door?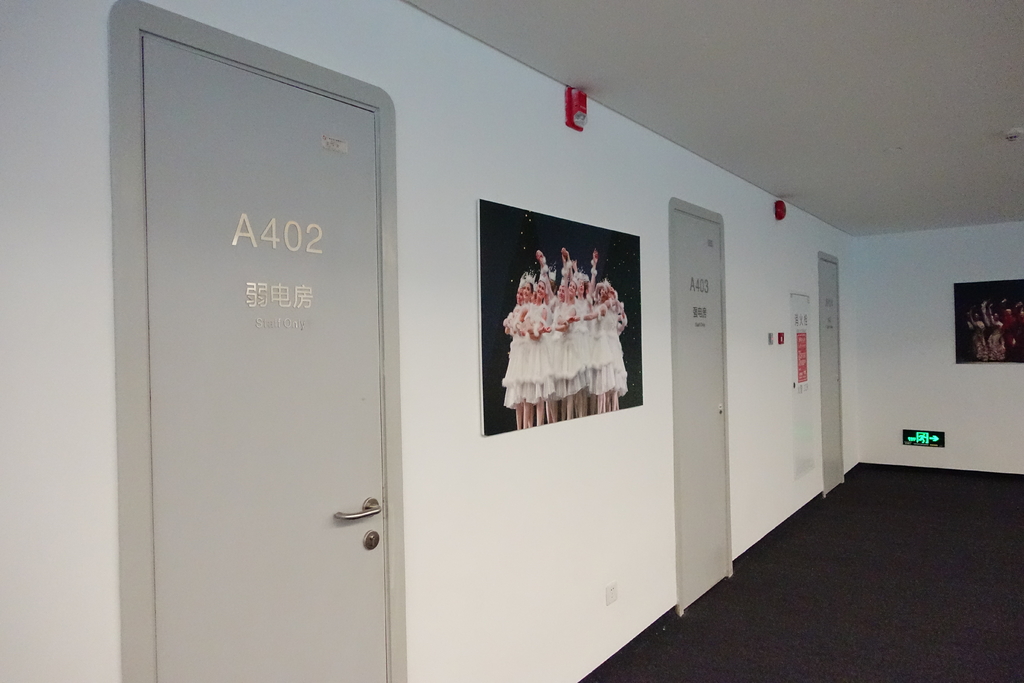
select_region(820, 259, 846, 498)
